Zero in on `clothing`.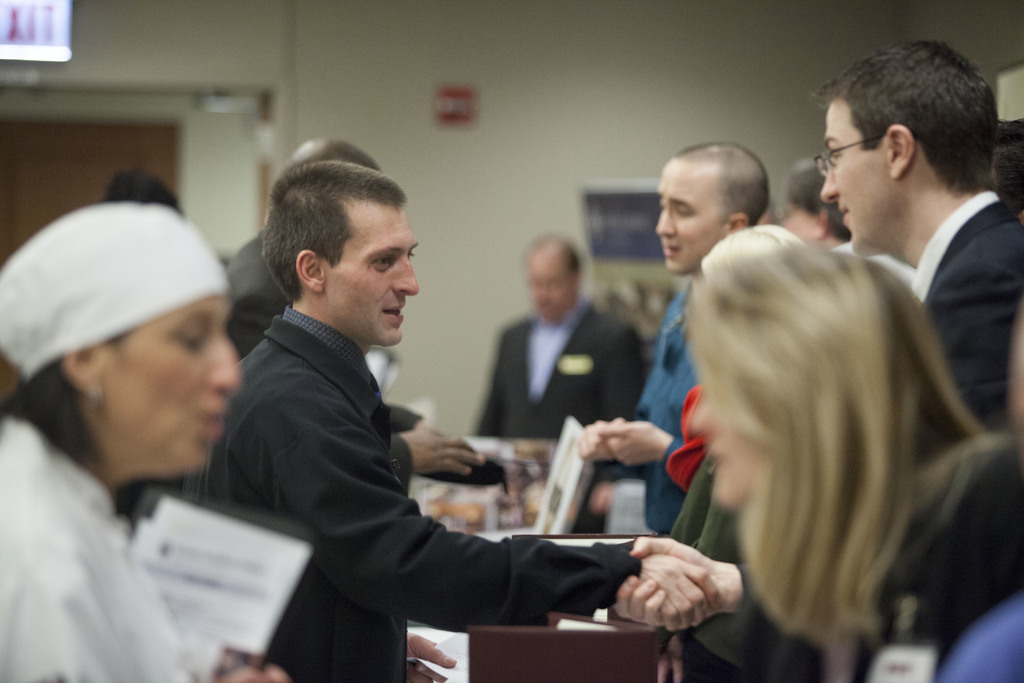
Zeroed in: <box>226,218,423,417</box>.
